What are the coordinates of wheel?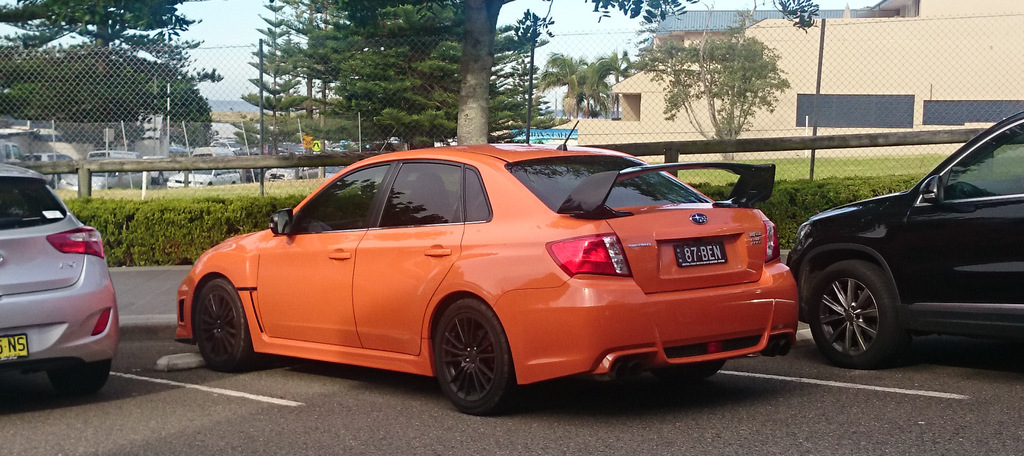
(x1=194, y1=280, x2=259, y2=372).
